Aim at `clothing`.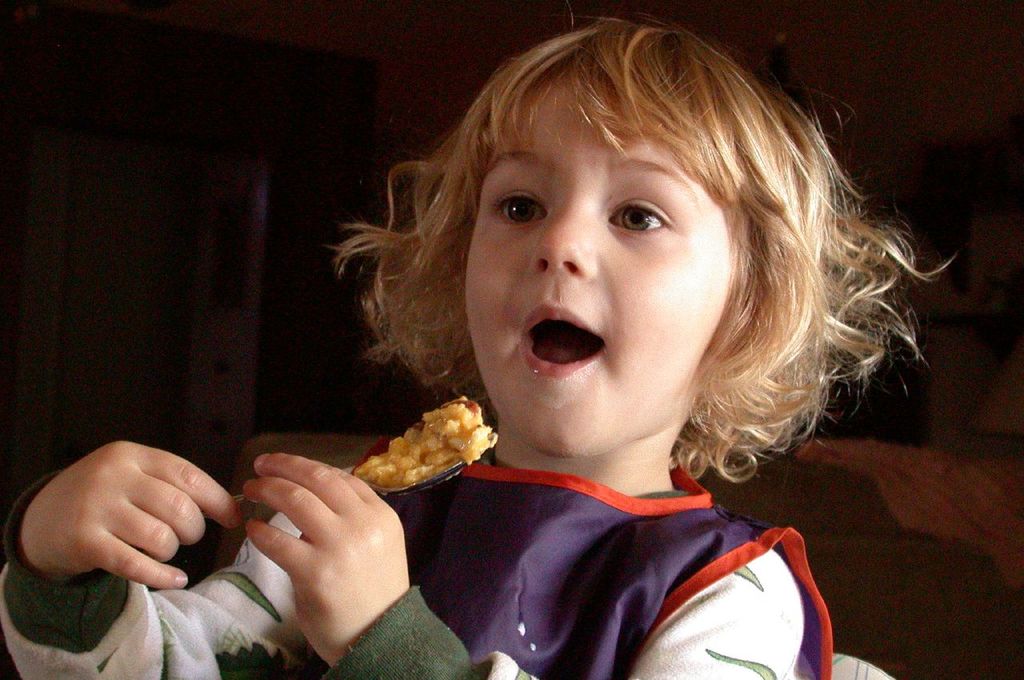
Aimed at [0, 458, 837, 675].
